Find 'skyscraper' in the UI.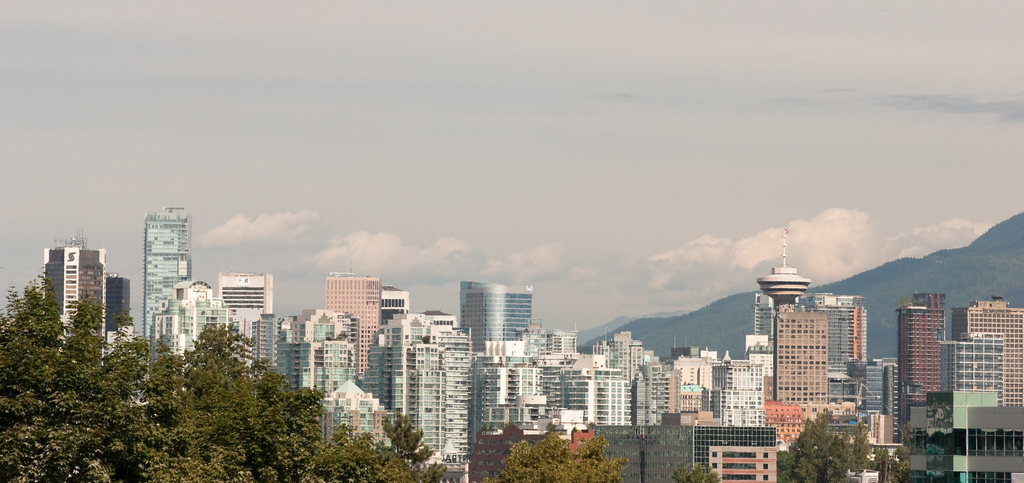
UI element at BBox(956, 295, 1023, 407).
